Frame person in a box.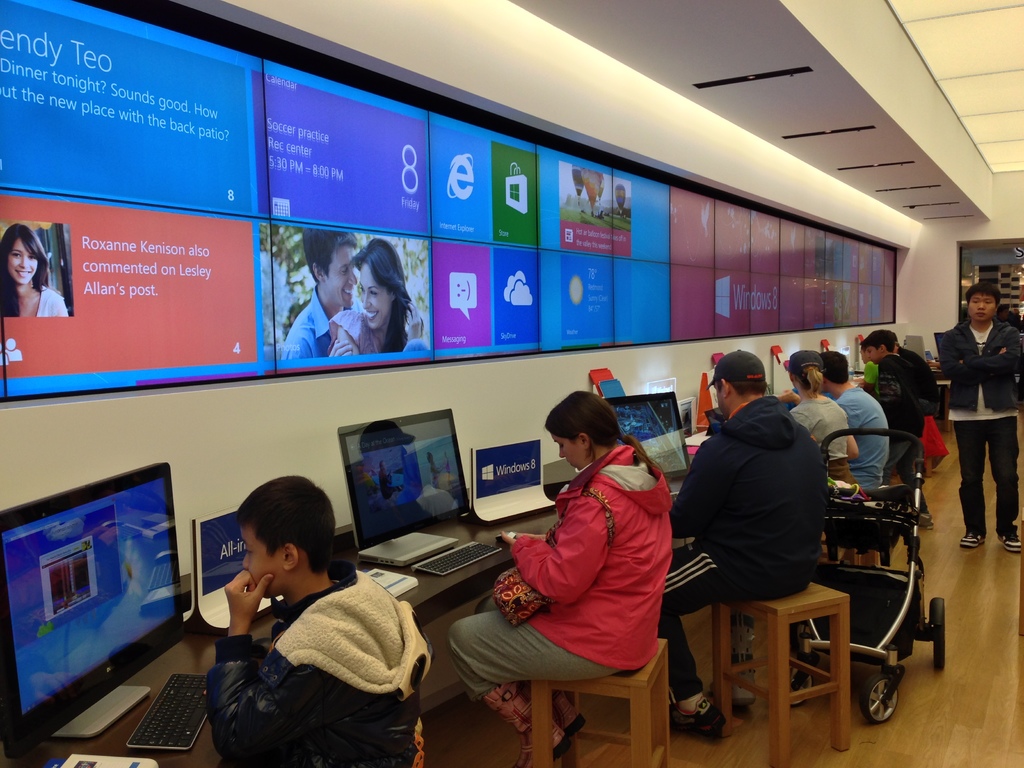
210/474/432/767.
